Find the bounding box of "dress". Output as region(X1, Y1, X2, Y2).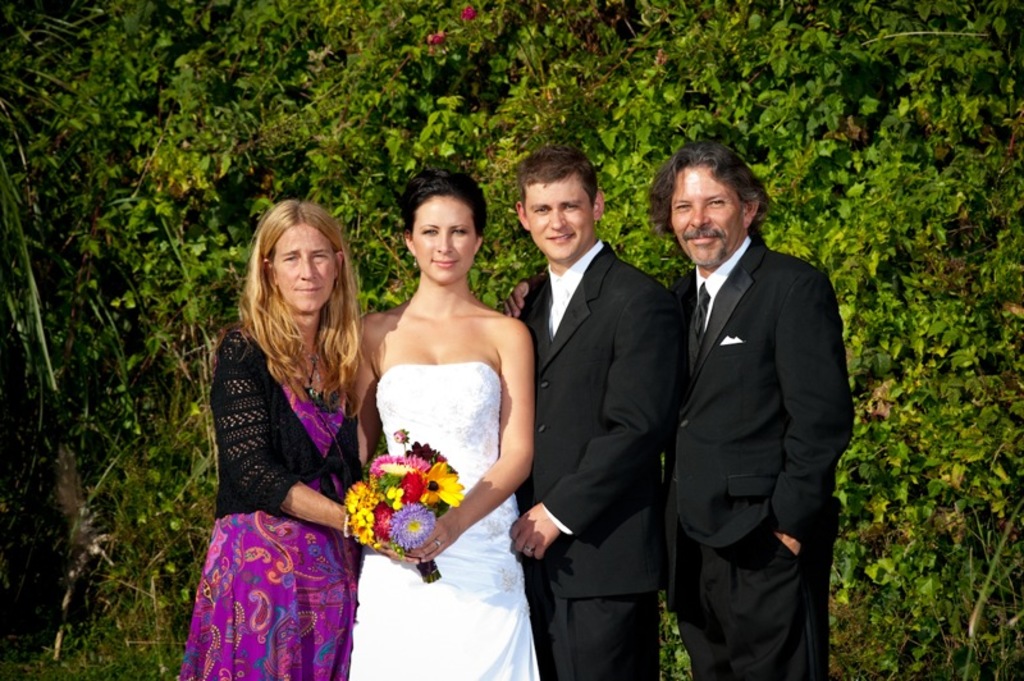
region(193, 298, 378, 661).
